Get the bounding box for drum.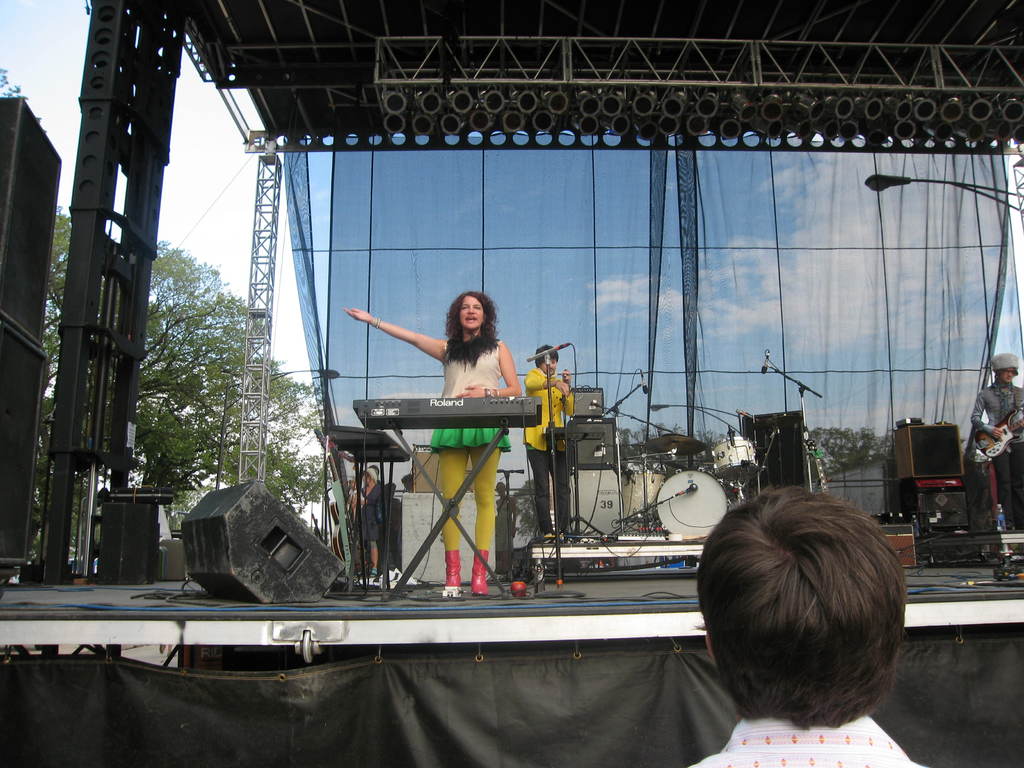
<bbox>620, 481, 740, 554</bbox>.
